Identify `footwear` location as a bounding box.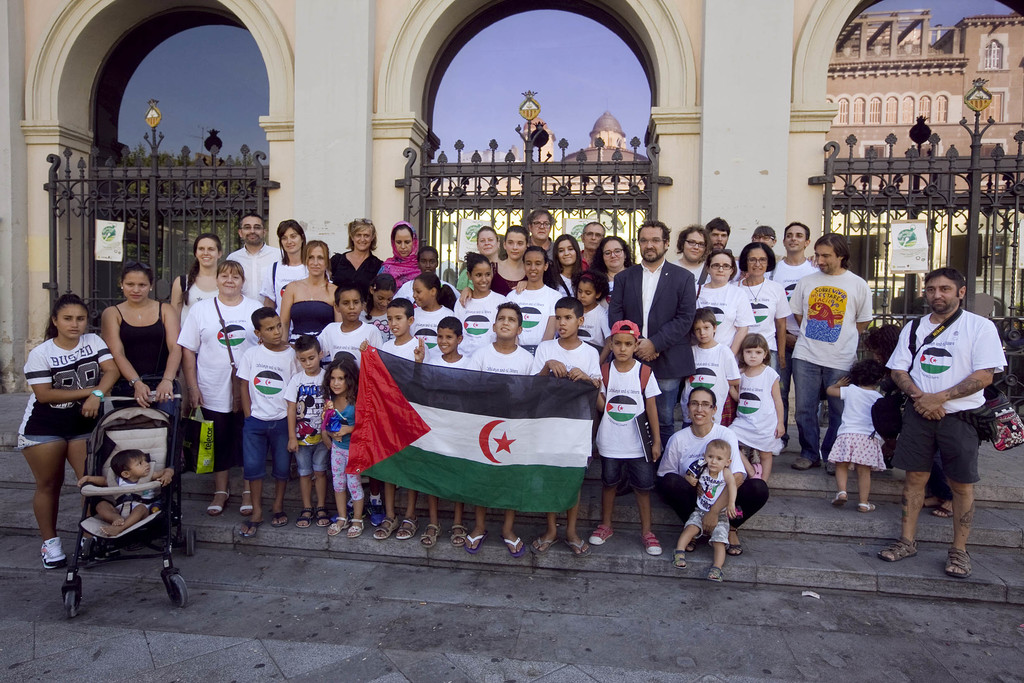
region(586, 522, 616, 544).
